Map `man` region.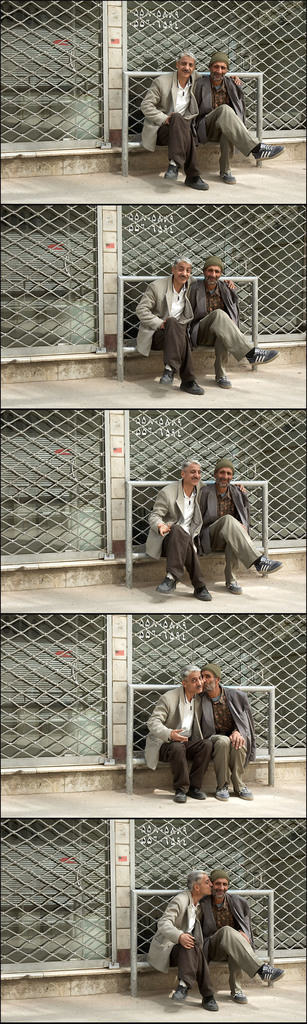
Mapped to pyautogui.locateOnScreen(193, 52, 286, 188).
